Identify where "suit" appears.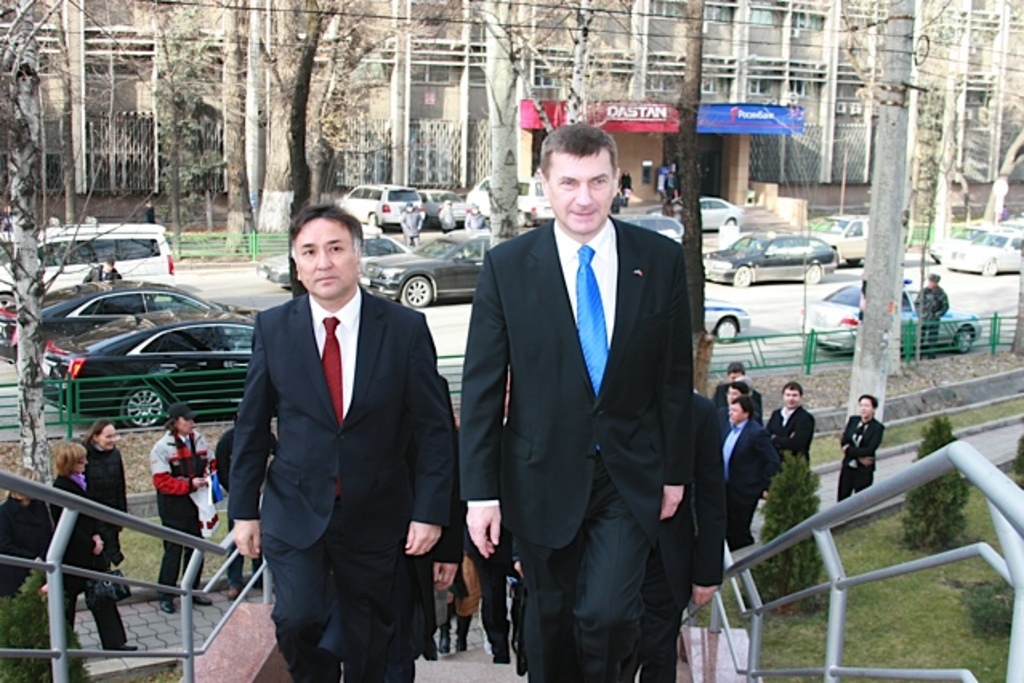
Appears at [left=763, top=402, right=812, bottom=481].
